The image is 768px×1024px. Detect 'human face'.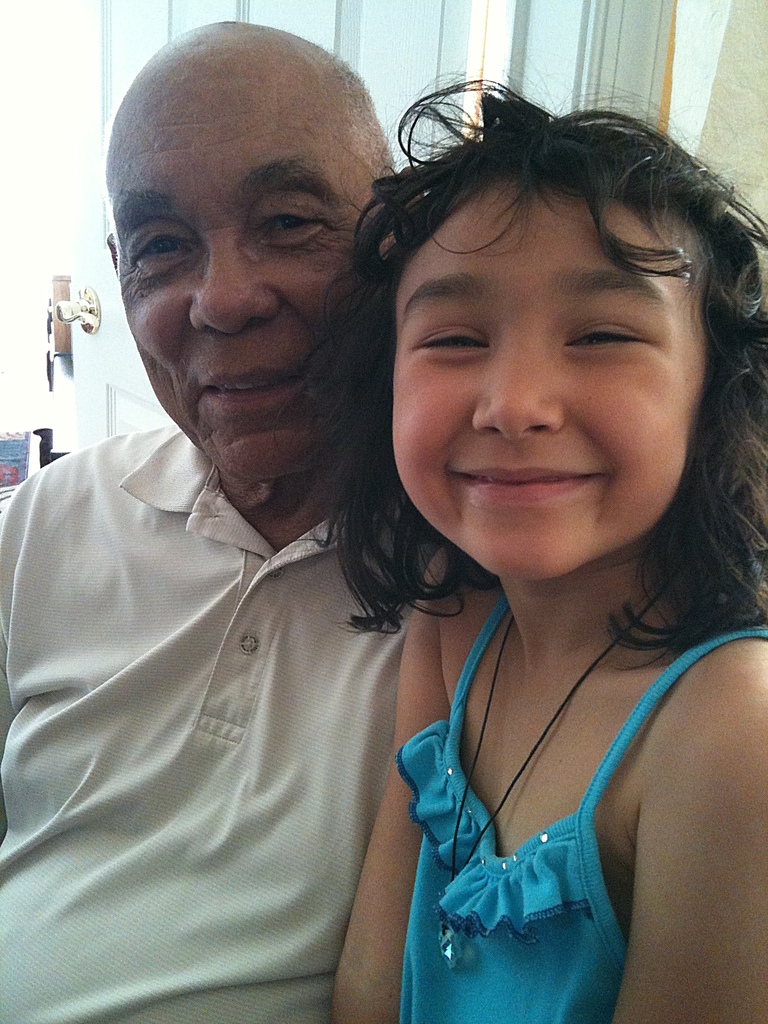
Detection: BBox(396, 178, 714, 582).
